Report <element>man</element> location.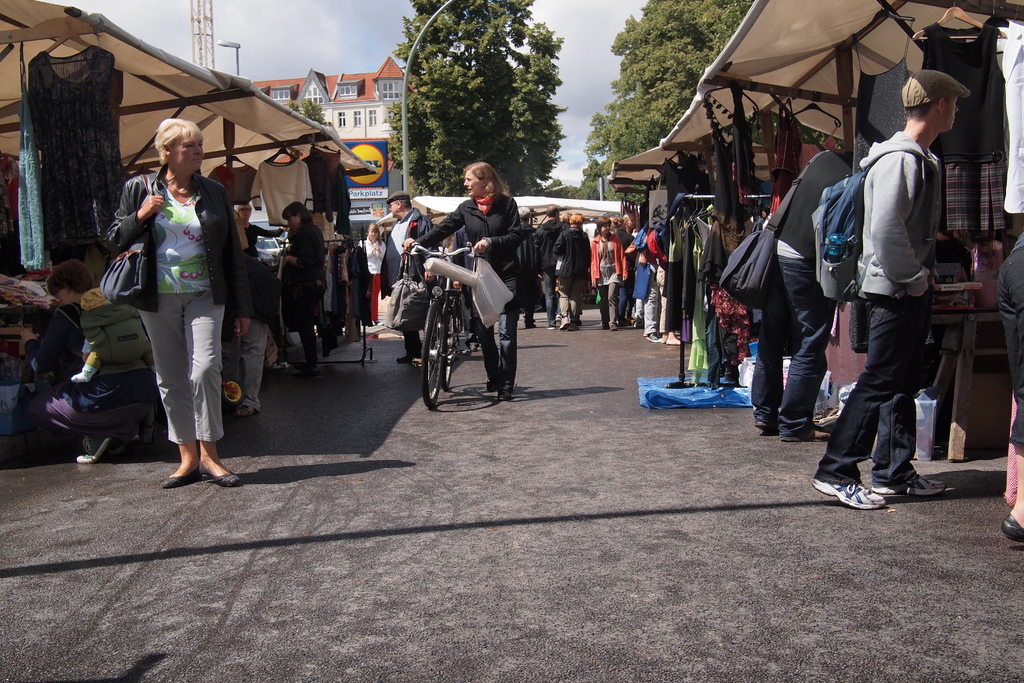
Report: (x1=534, y1=203, x2=572, y2=331).
